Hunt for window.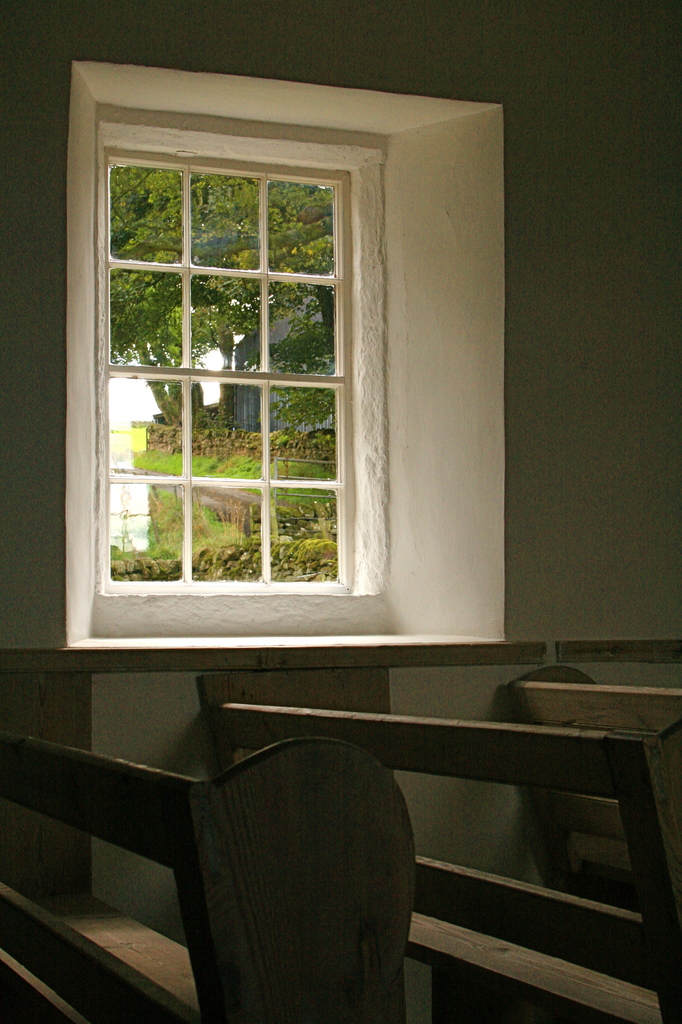
Hunted down at box=[90, 83, 410, 638].
